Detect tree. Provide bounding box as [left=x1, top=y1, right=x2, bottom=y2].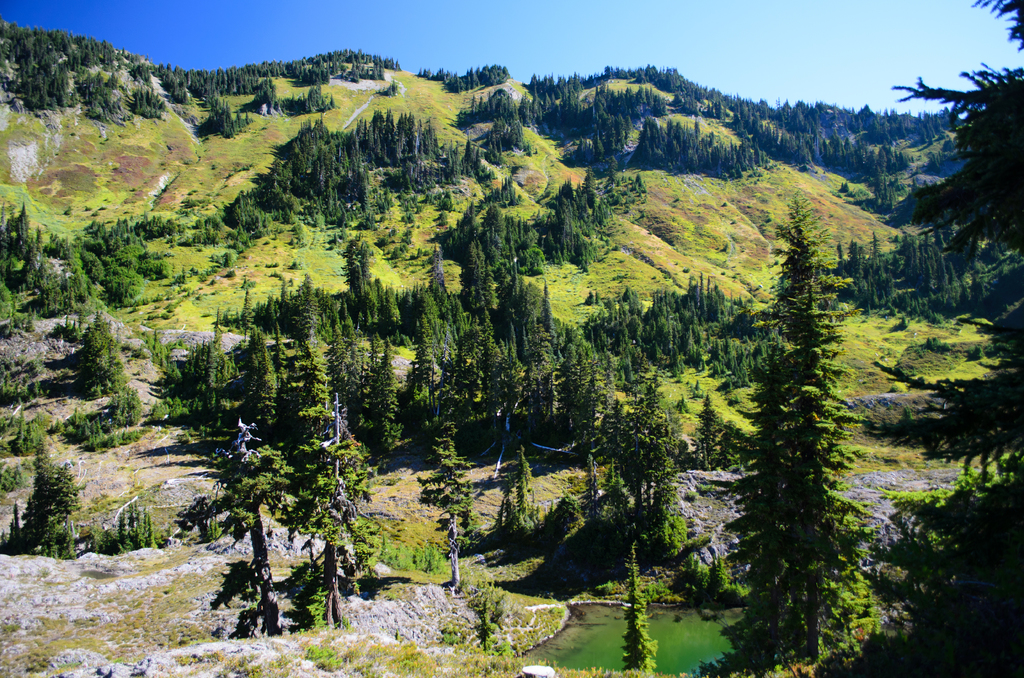
[left=176, top=317, right=223, bottom=437].
